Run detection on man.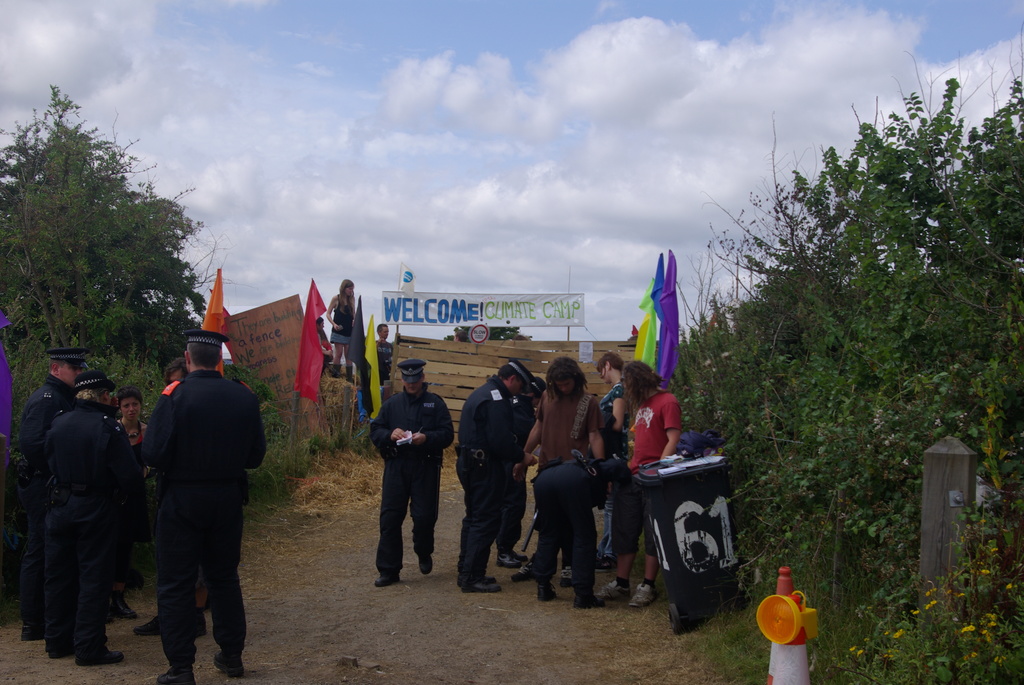
Result: box(143, 332, 266, 684).
